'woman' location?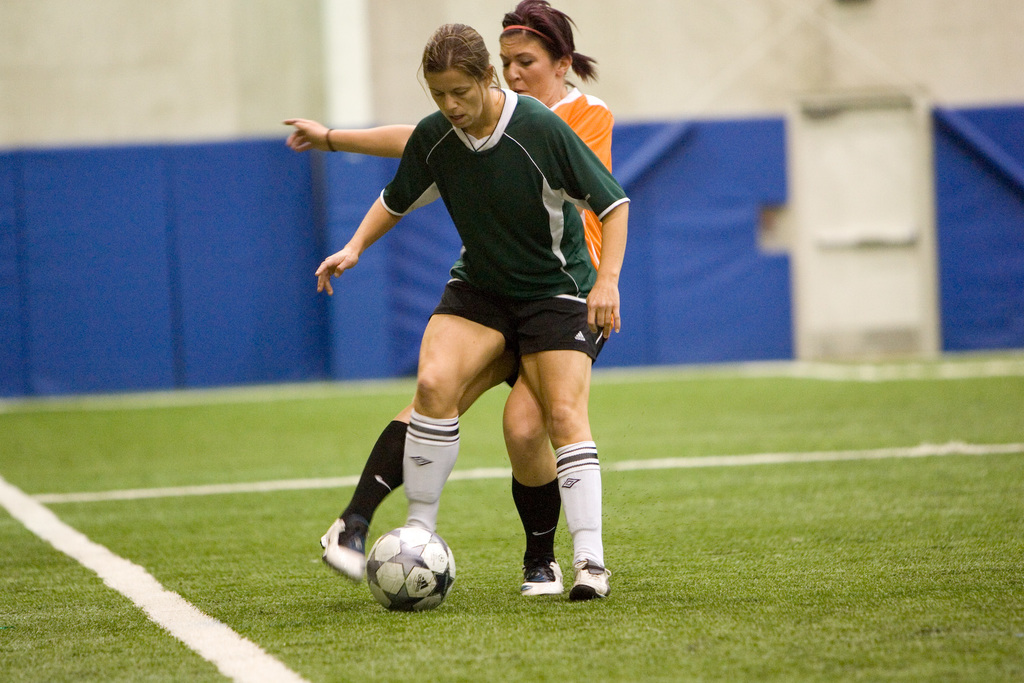
region(310, 22, 635, 602)
